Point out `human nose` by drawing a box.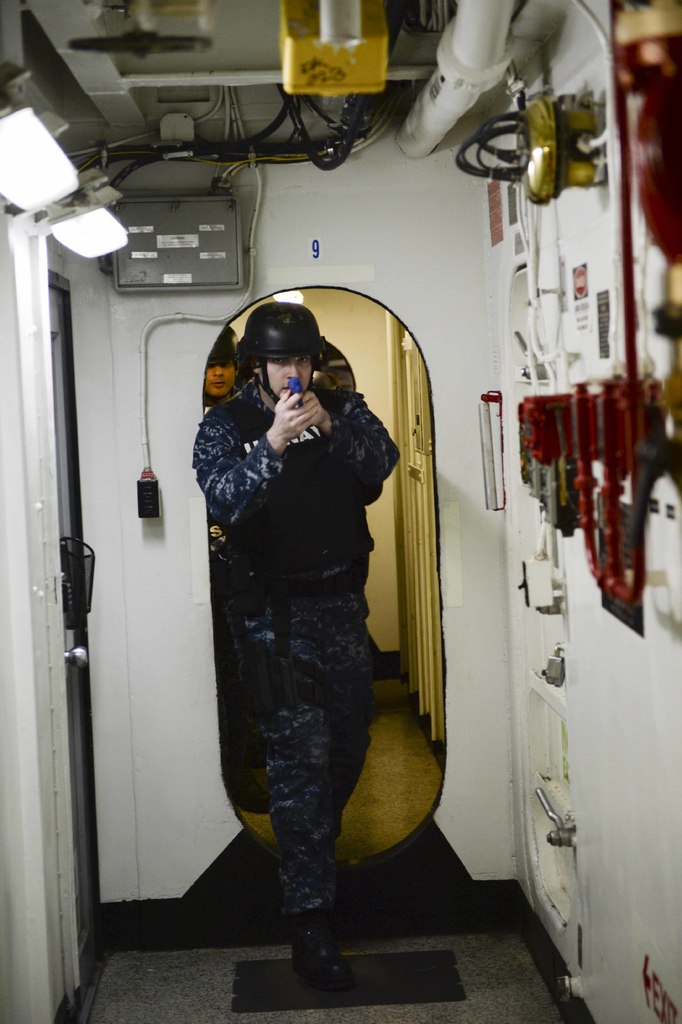
[left=285, top=355, right=306, bottom=380].
